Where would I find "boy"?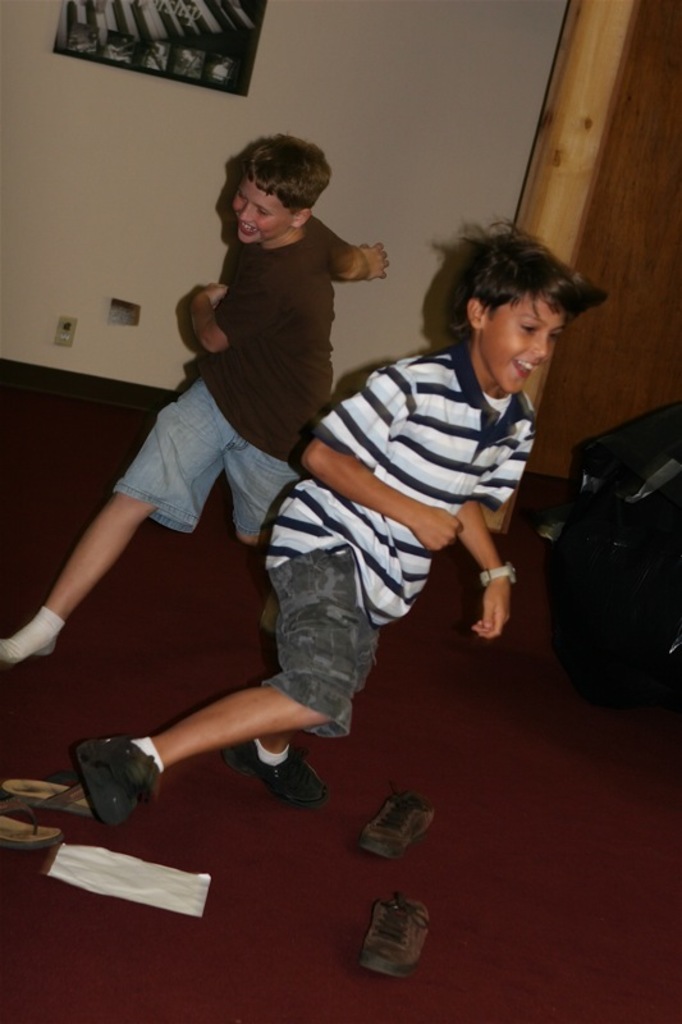
At (left=78, top=224, right=589, bottom=827).
